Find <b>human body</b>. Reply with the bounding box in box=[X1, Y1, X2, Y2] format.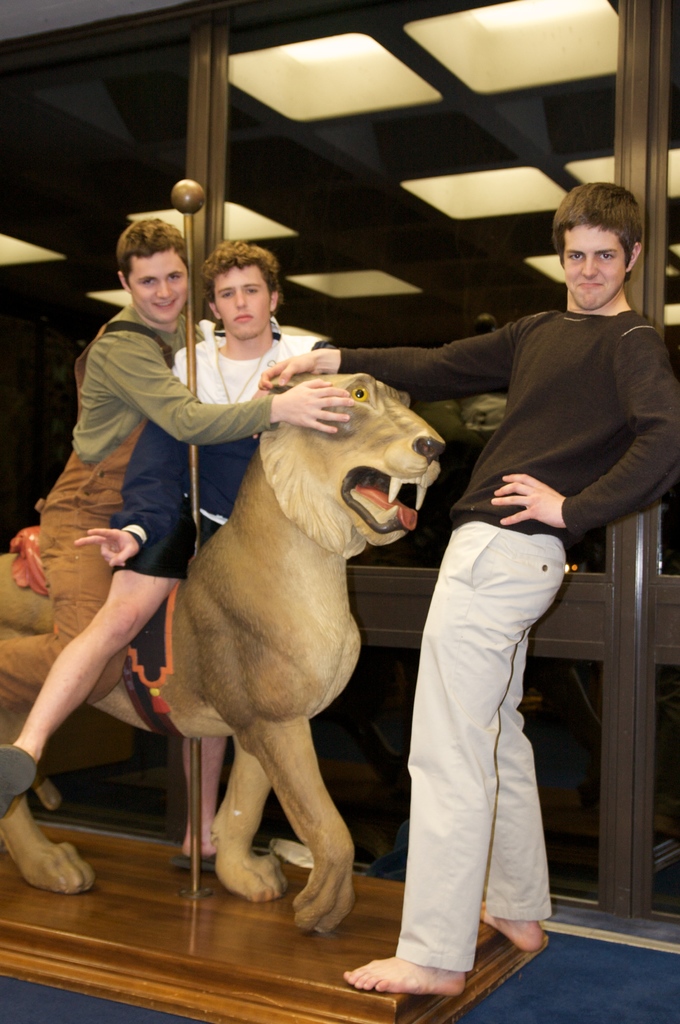
box=[0, 301, 348, 705].
